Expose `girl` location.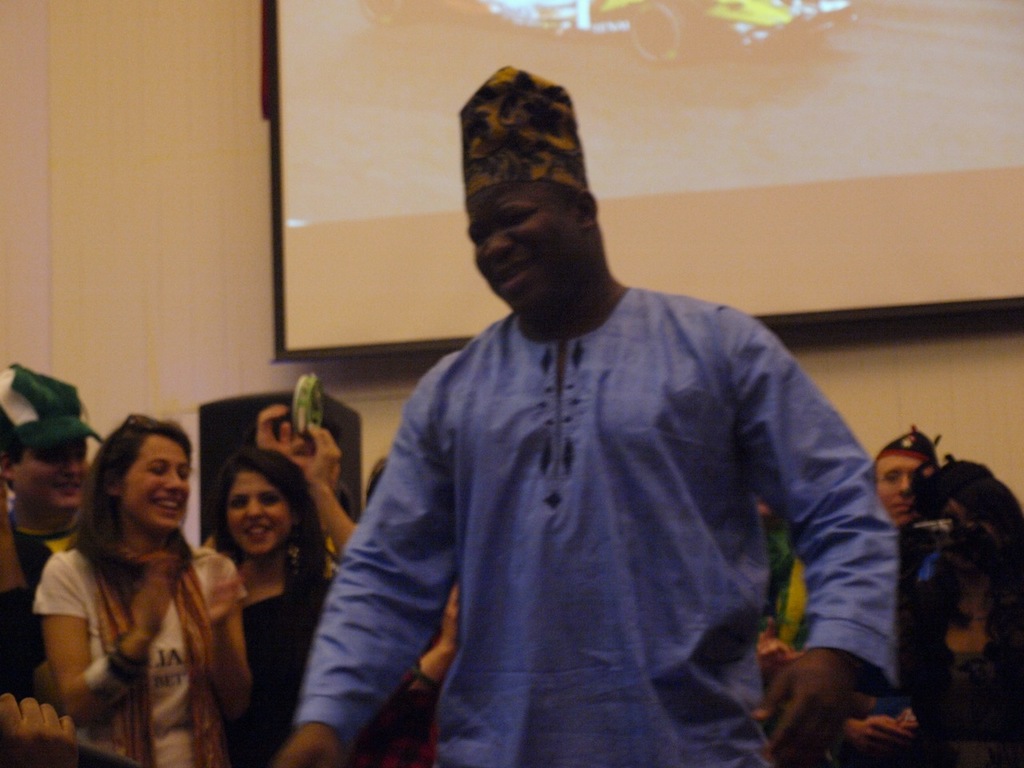
Exposed at 34,410,246,766.
